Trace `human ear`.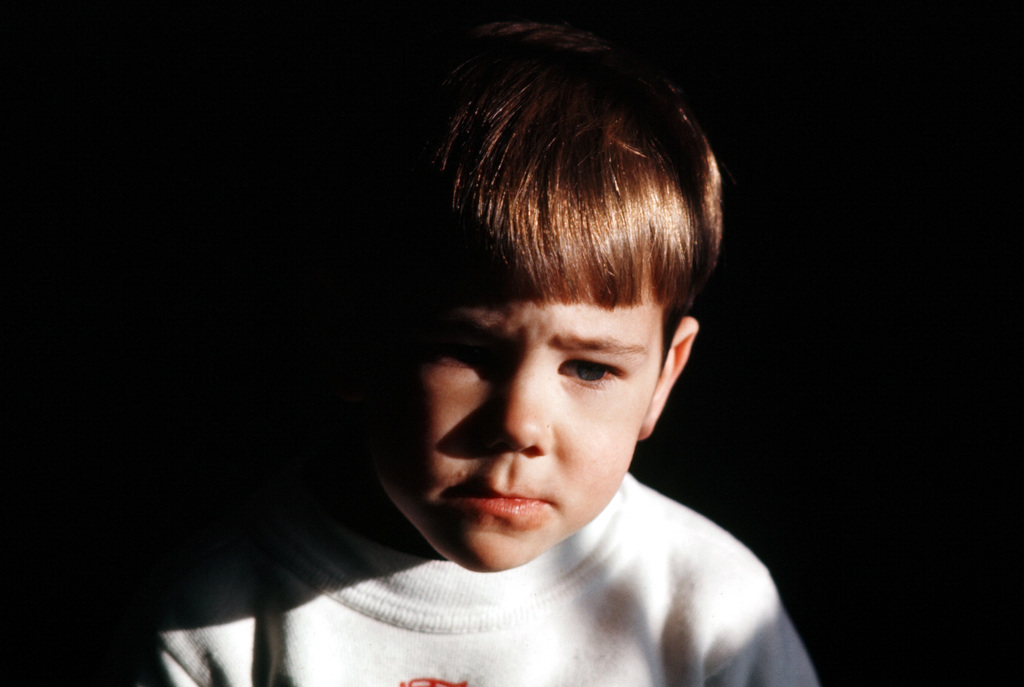
Traced to 638,320,693,442.
